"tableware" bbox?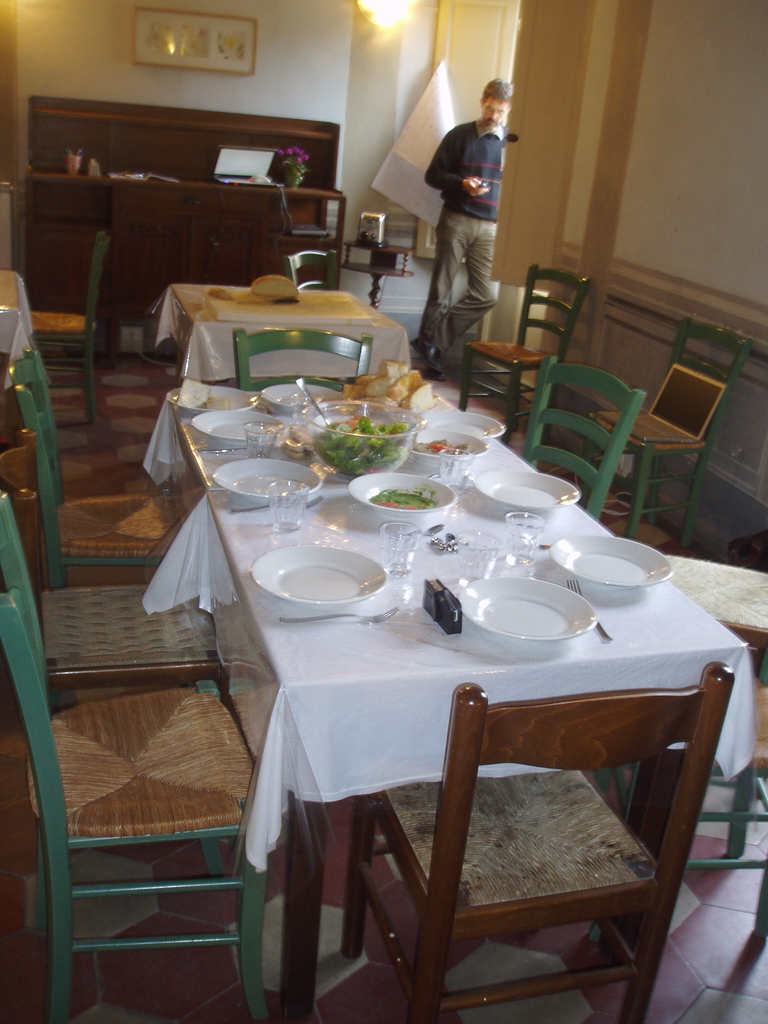
detection(209, 456, 322, 502)
